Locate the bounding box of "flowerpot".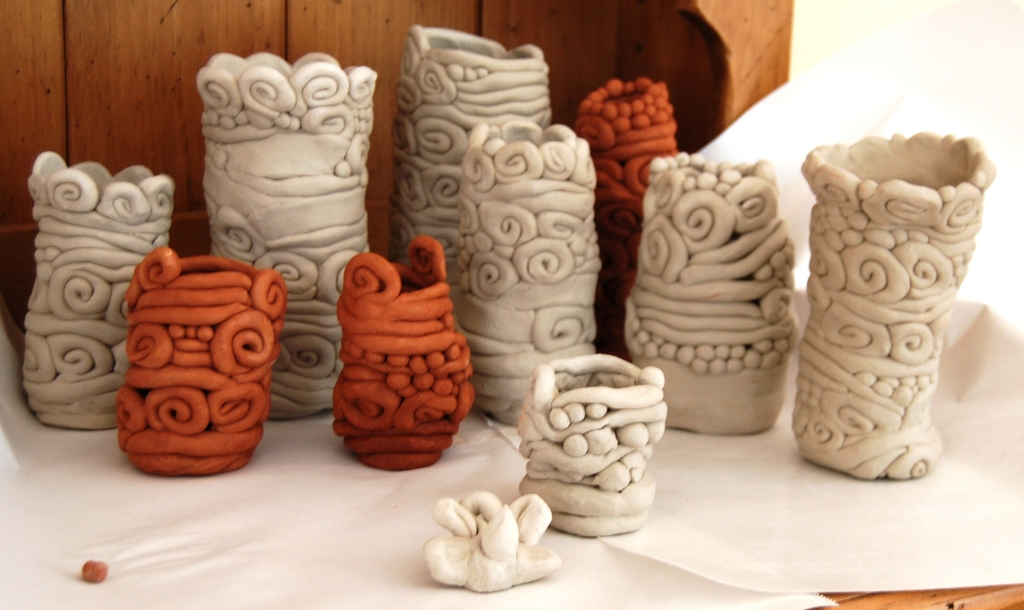
Bounding box: 194,50,375,422.
